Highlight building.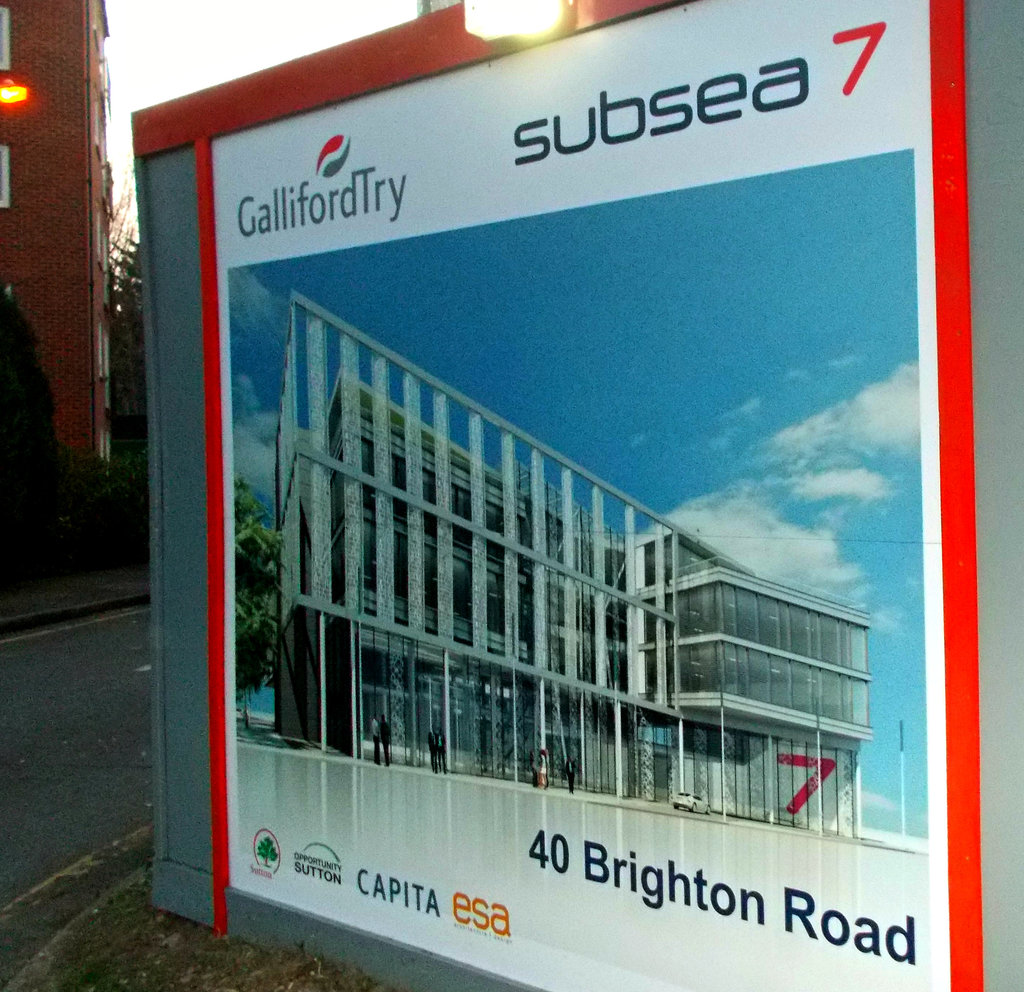
Highlighted region: box(269, 292, 871, 842).
